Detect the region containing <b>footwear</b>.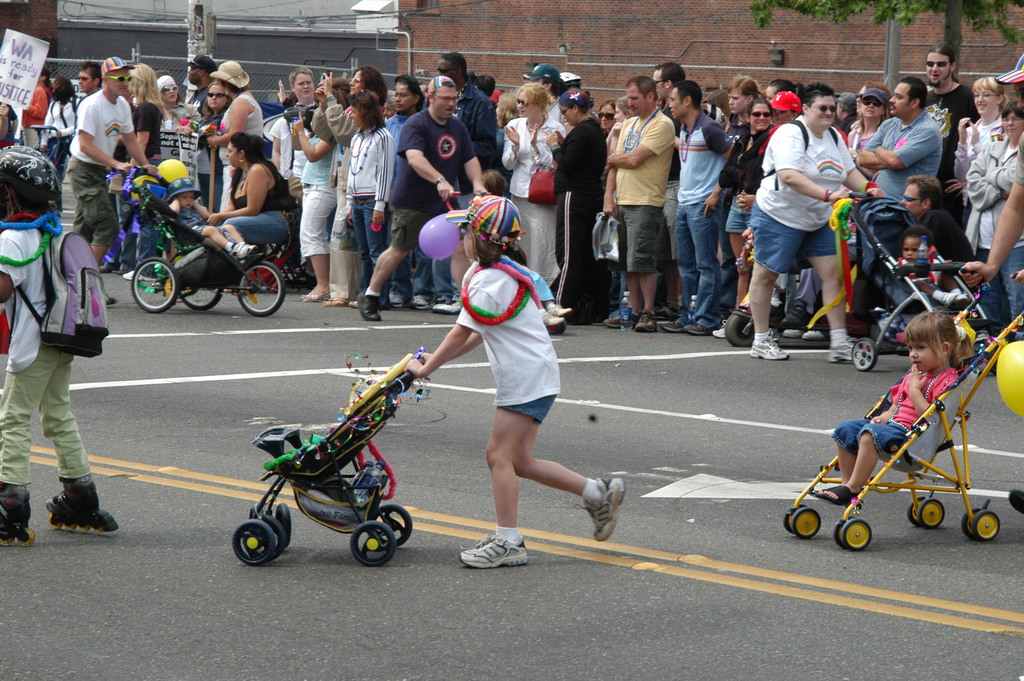
select_region(544, 314, 561, 324).
